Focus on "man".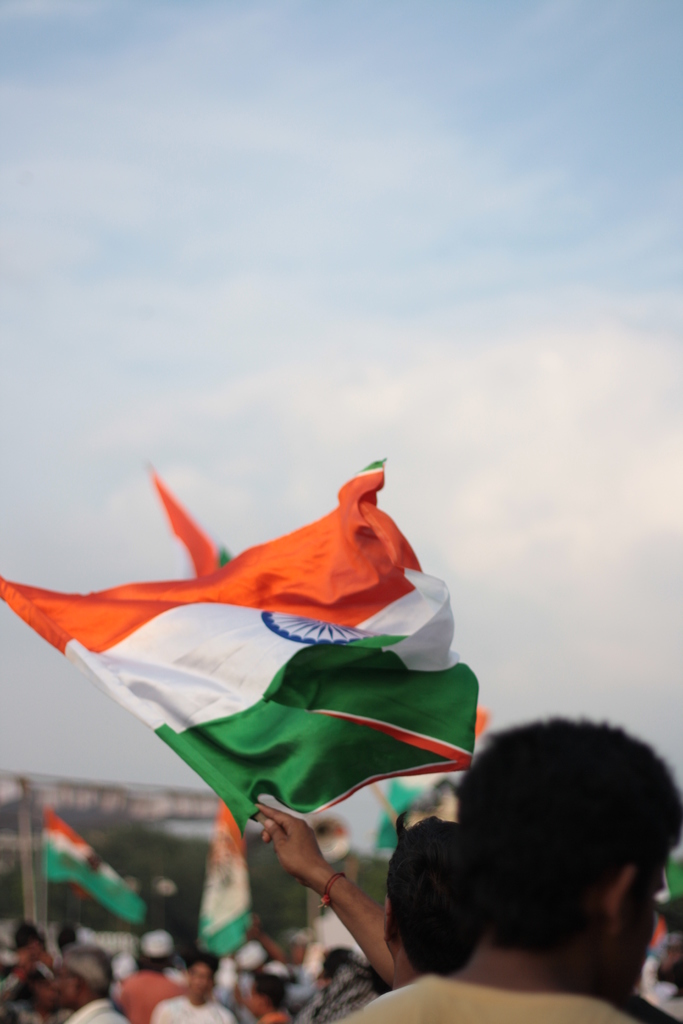
Focused at detection(318, 721, 682, 1019).
